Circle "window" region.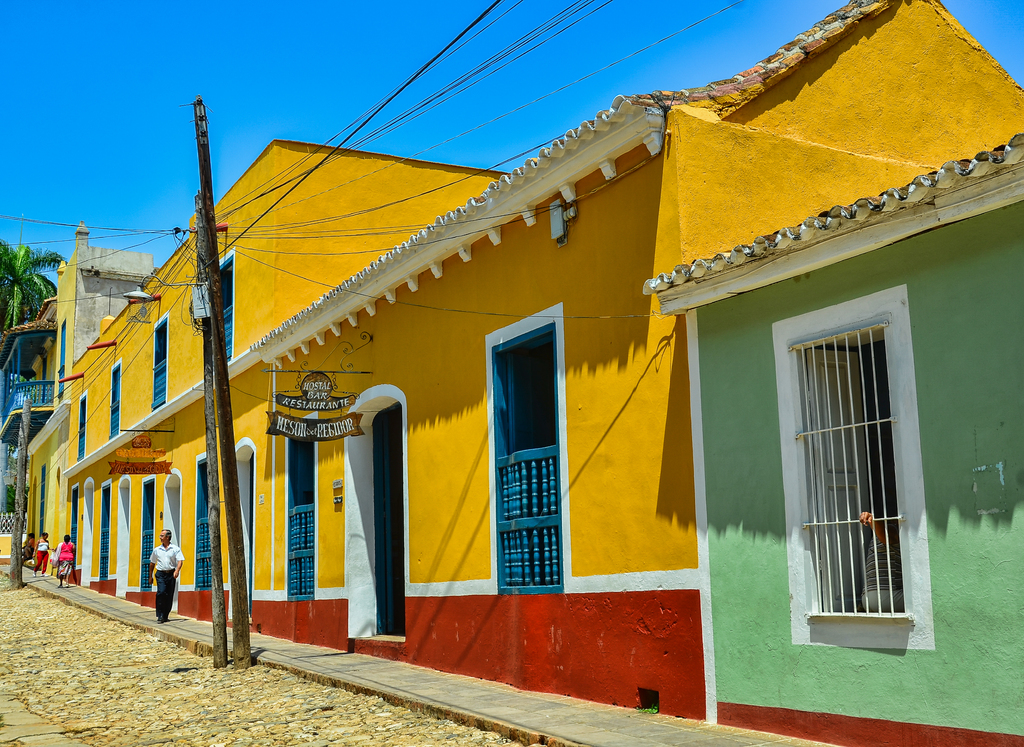
Region: box=[483, 302, 567, 598].
